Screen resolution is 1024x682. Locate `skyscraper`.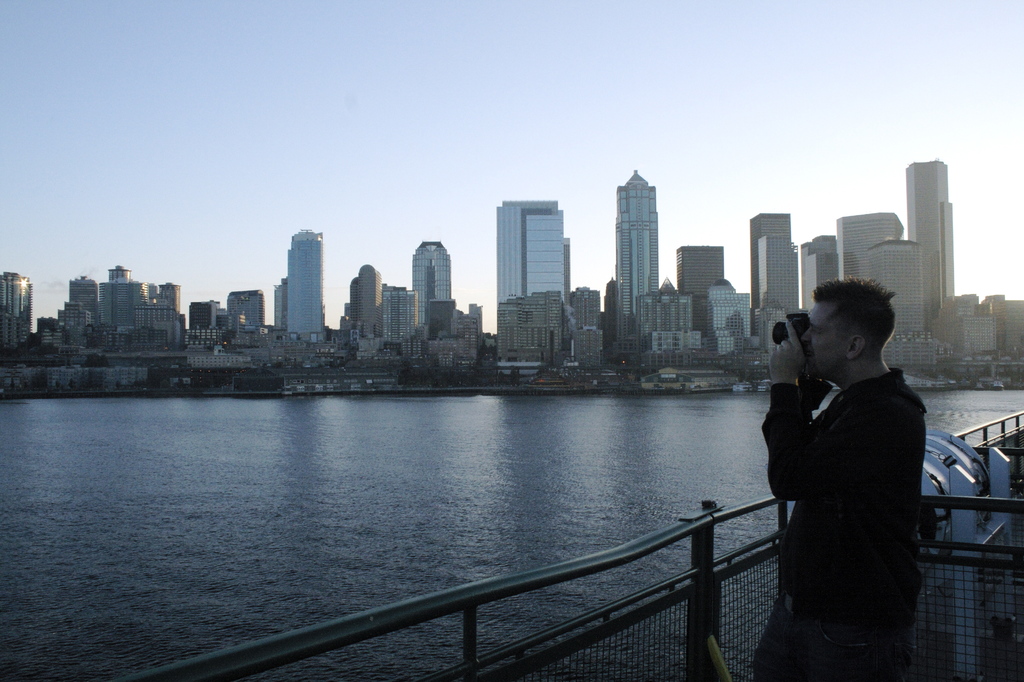
(left=221, top=290, right=265, bottom=323).
